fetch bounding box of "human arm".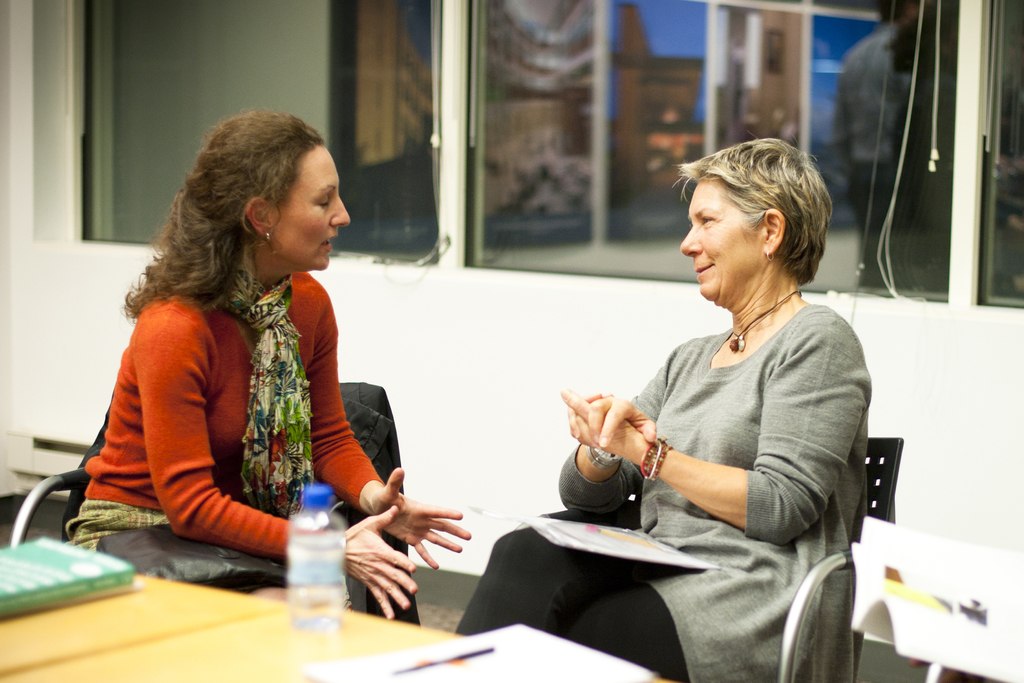
Bbox: (551, 359, 666, 529).
